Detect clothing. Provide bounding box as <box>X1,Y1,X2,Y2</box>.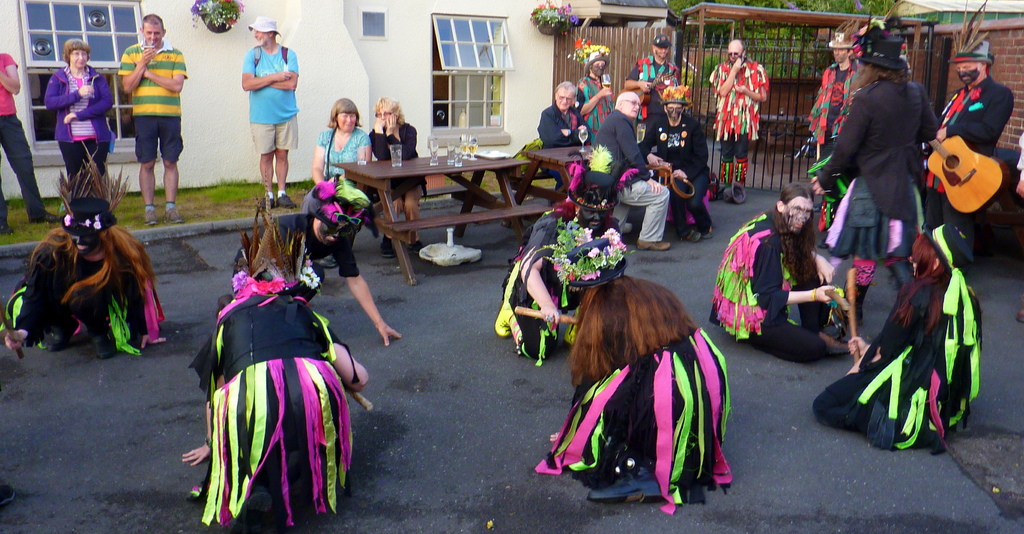
<box>499,243,589,362</box>.
